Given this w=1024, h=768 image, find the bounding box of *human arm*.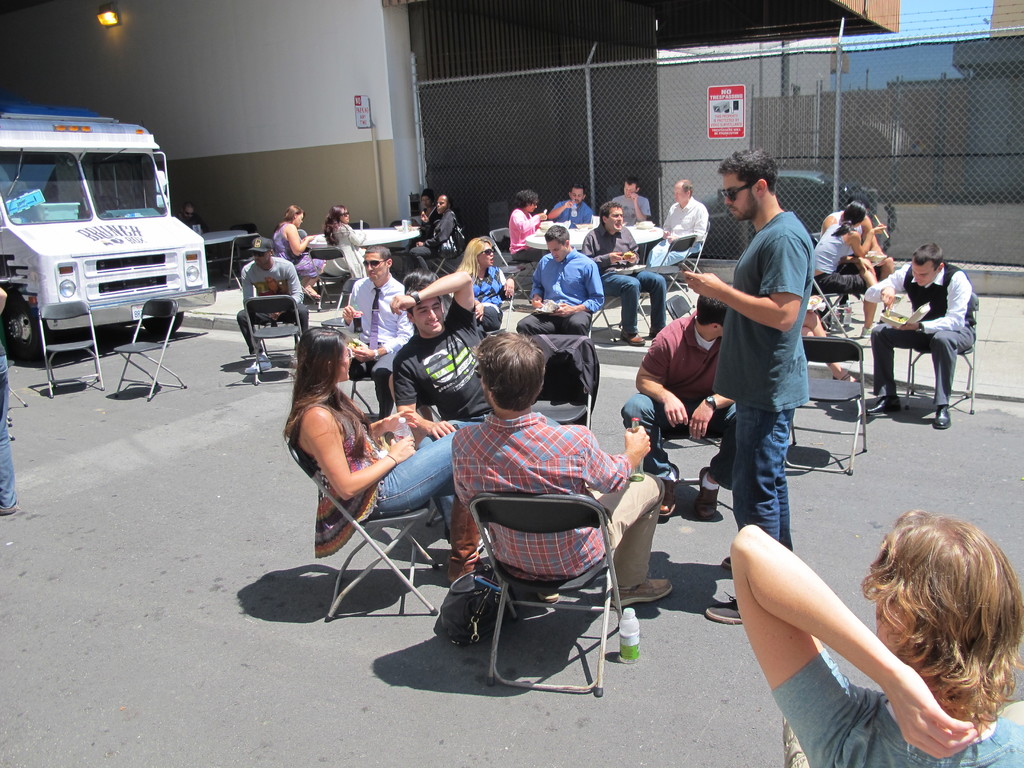
x1=687 y1=386 x2=740 y2=442.
